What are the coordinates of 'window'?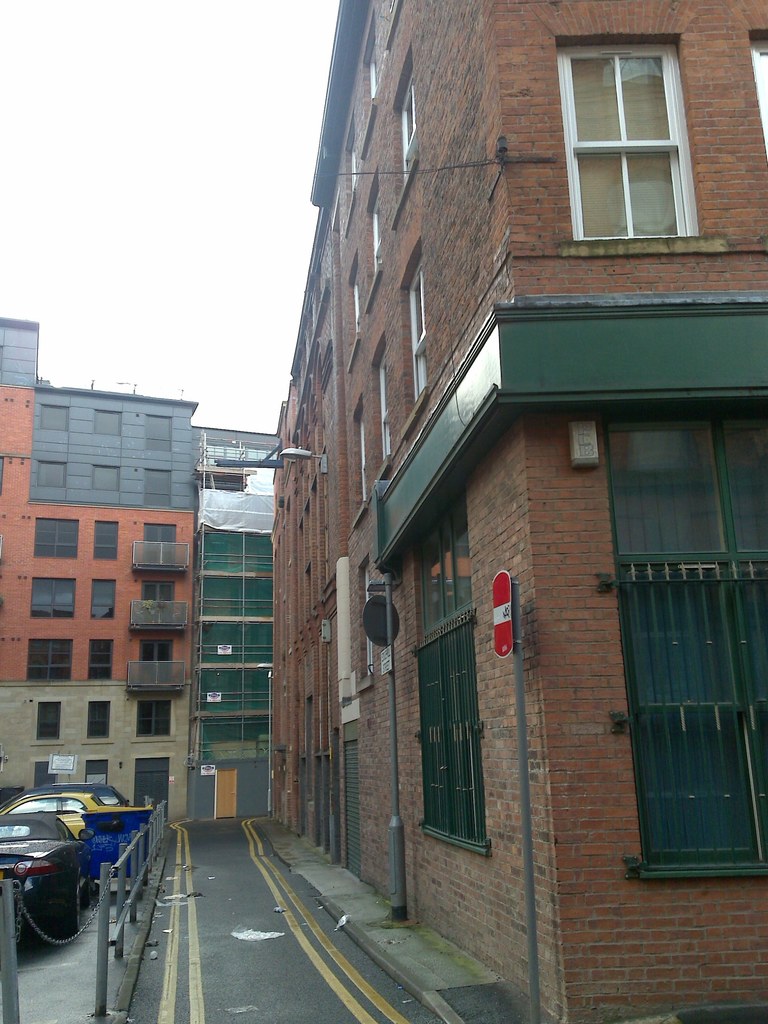
90,579,116,619.
